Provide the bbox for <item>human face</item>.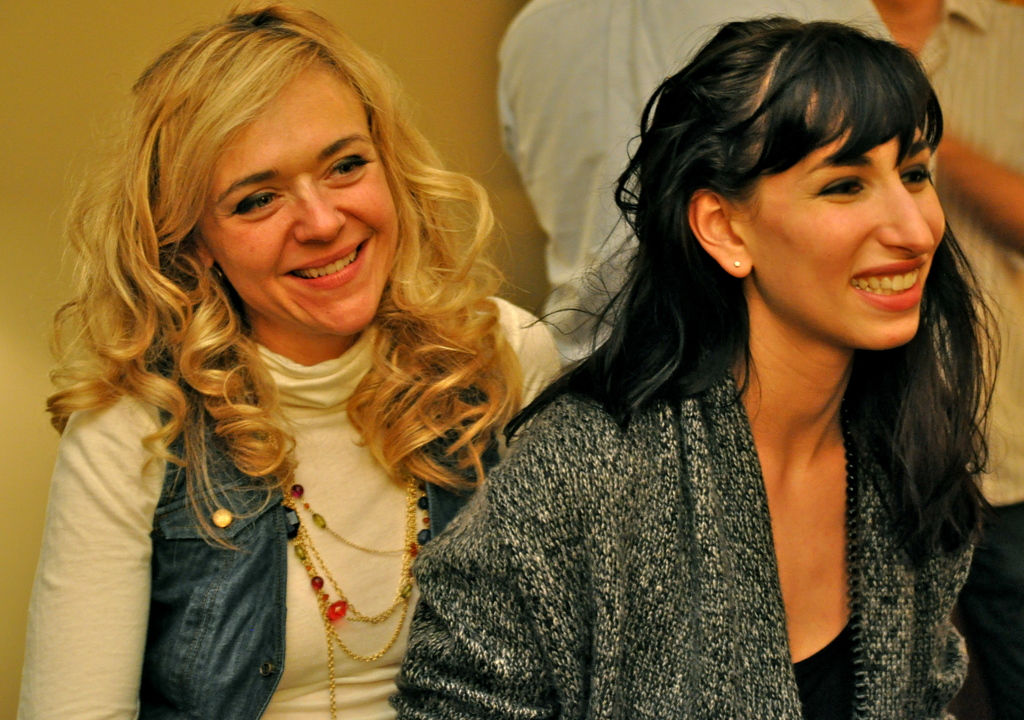
rect(749, 113, 947, 354).
